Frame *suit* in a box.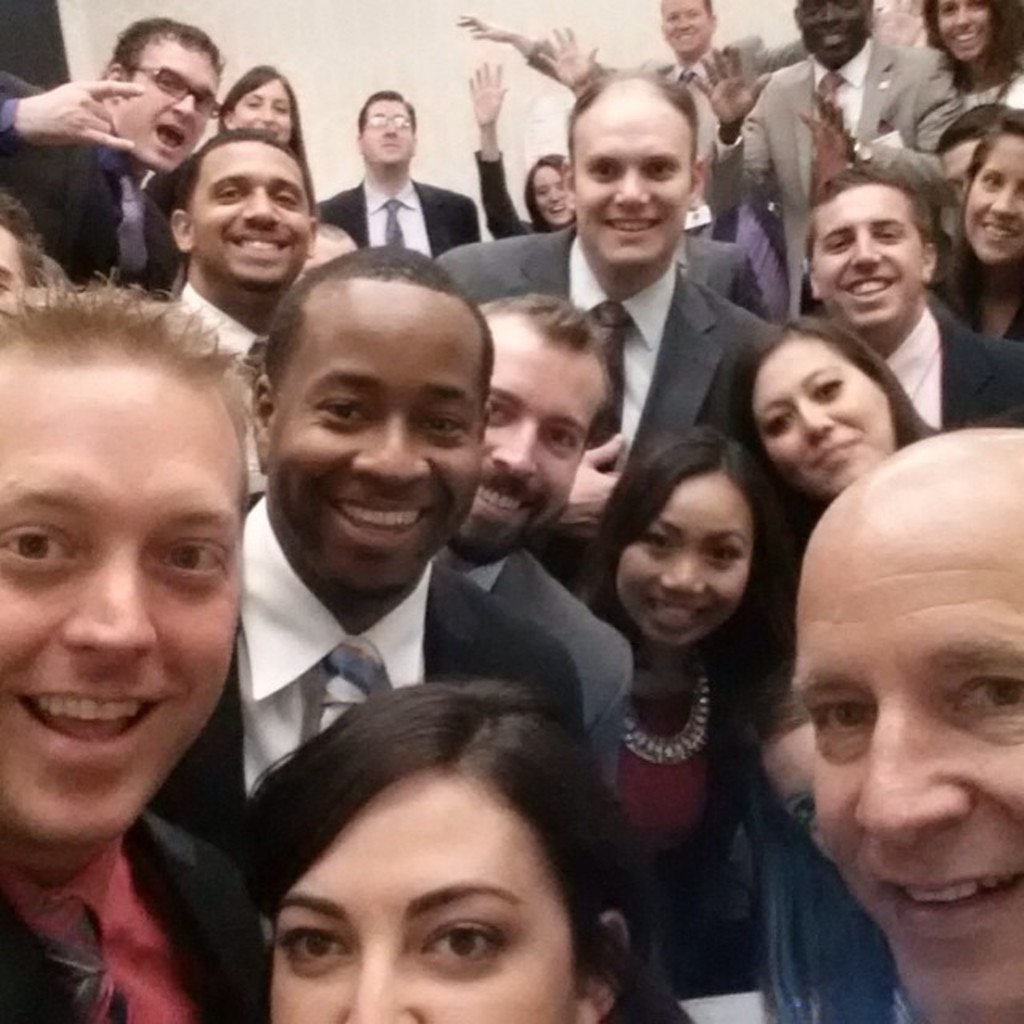
528,32,811,176.
